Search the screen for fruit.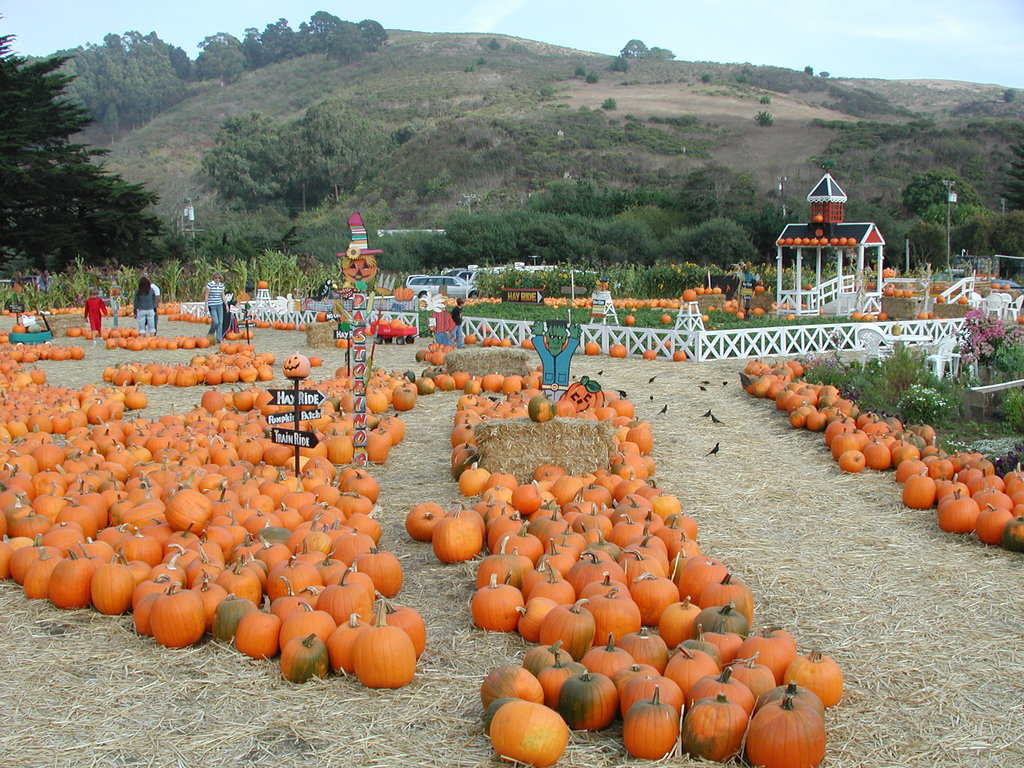
Found at Rect(849, 309, 863, 323).
